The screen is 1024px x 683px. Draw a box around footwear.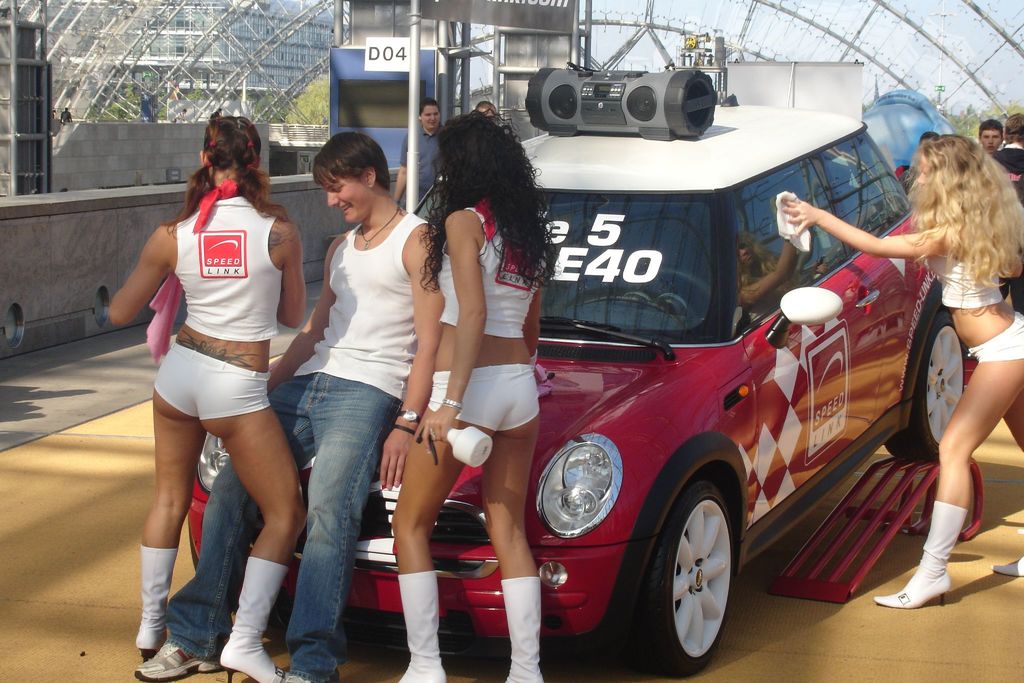
locate(140, 545, 176, 664).
